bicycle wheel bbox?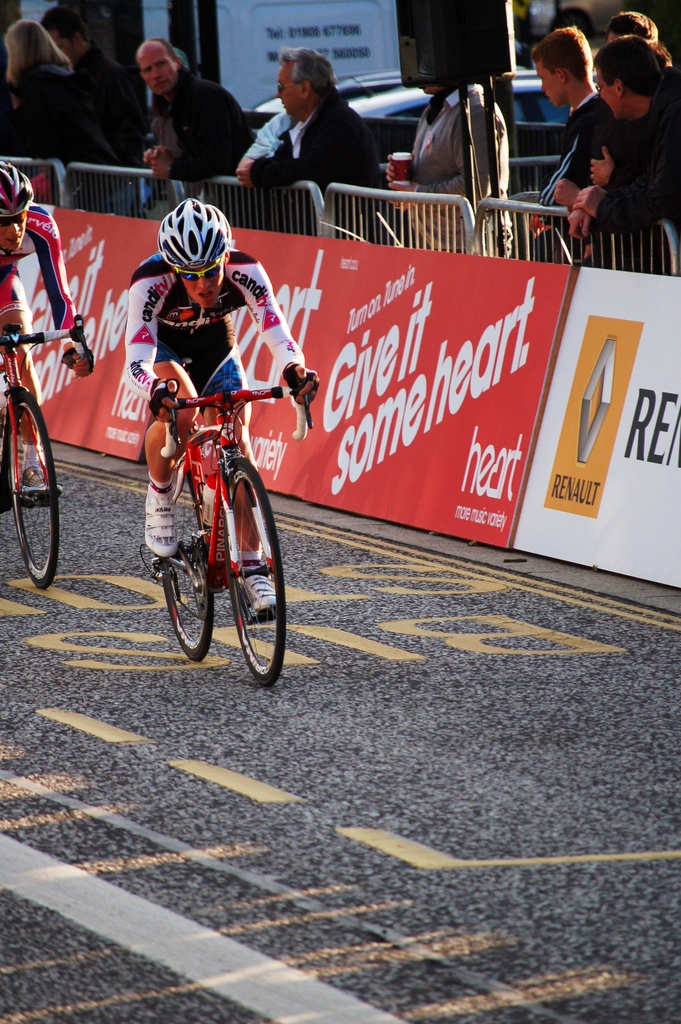
BBox(4, 392, 59, 589)
